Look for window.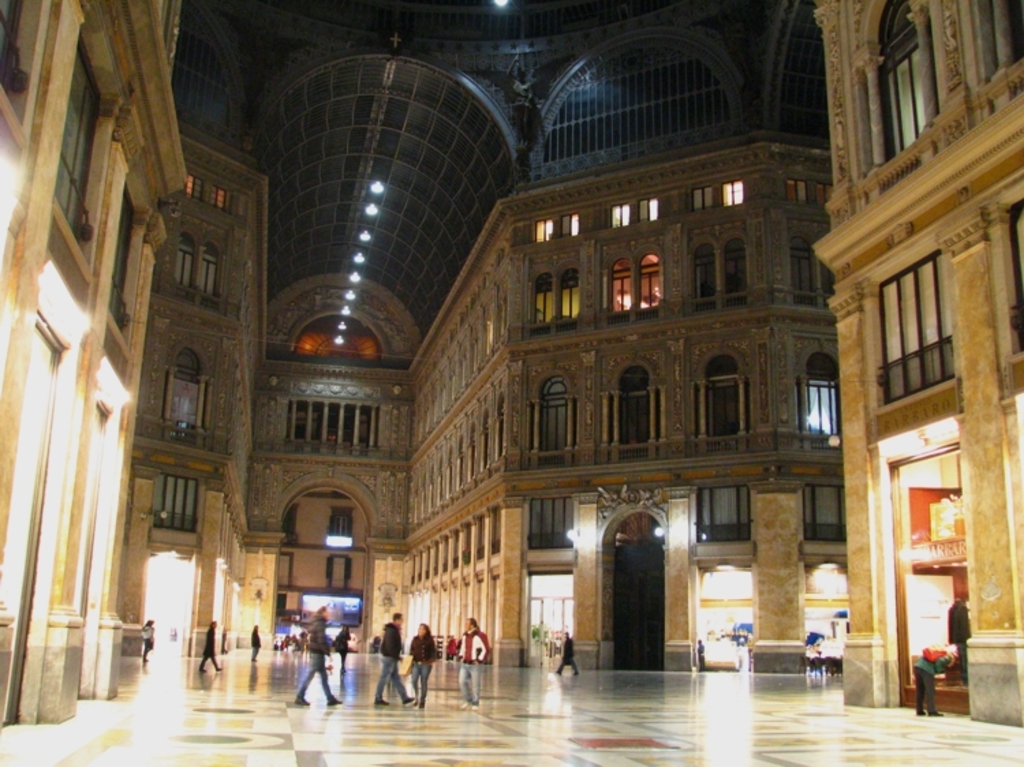
Found: [x1=688, y1=186, x2=709, y2=212].
